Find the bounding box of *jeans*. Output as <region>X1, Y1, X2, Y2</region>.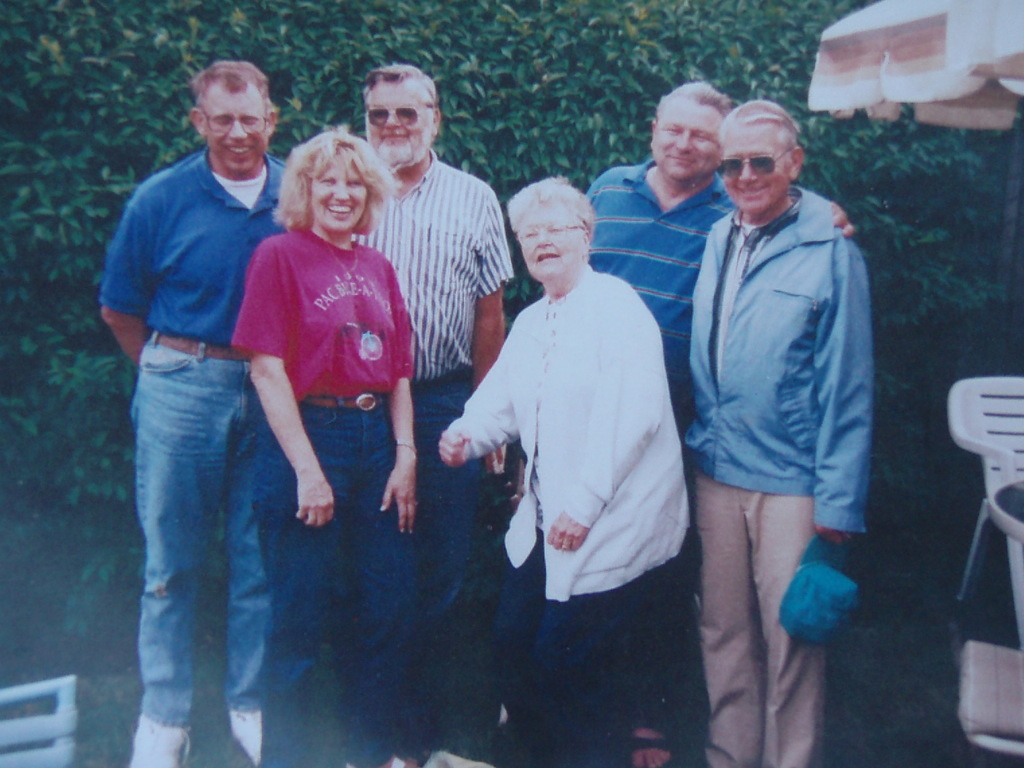
<region>484, 525, 652, 767</region>.
